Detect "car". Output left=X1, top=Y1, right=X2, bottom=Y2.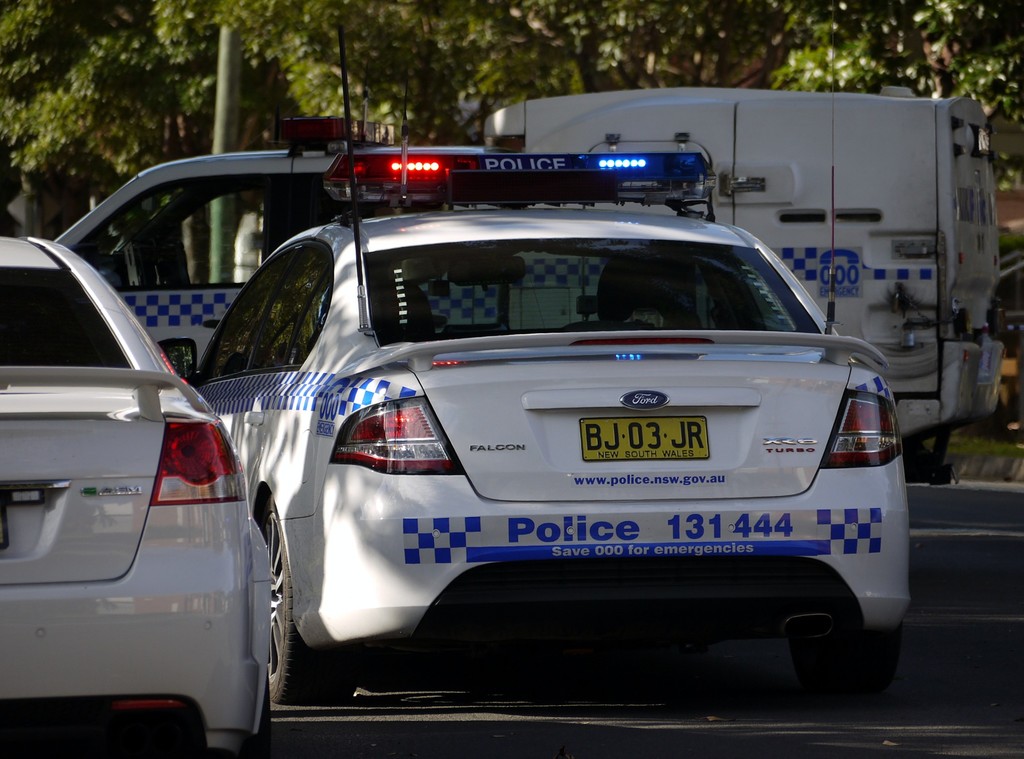
left=191, top=21, right=912, bottom=709.
